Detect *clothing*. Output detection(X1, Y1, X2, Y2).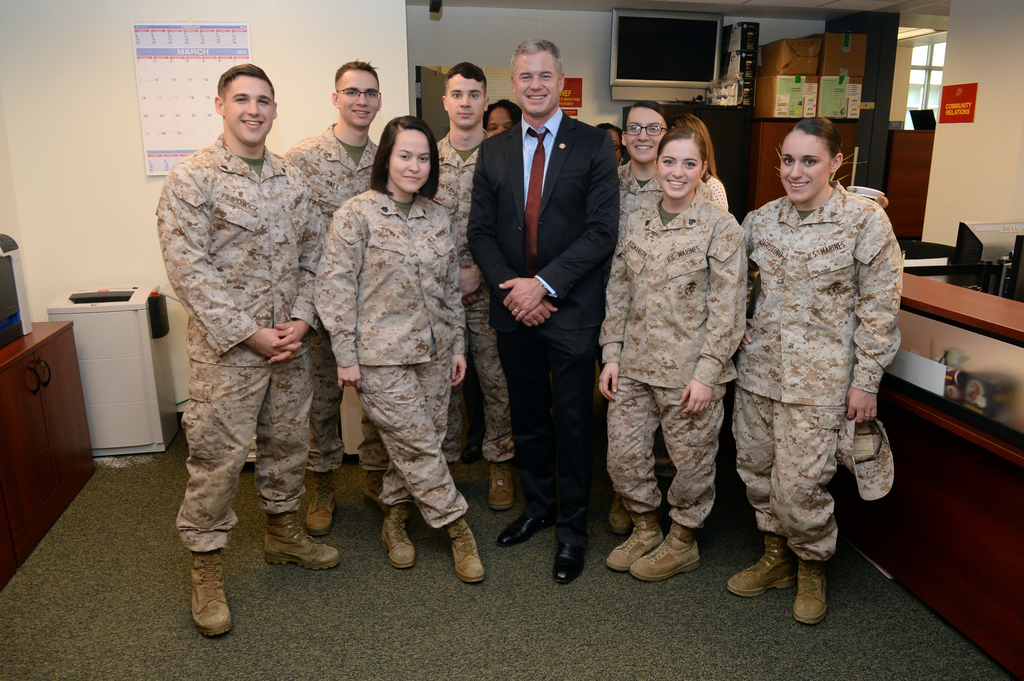
detection(431, 124, 520, 473).
